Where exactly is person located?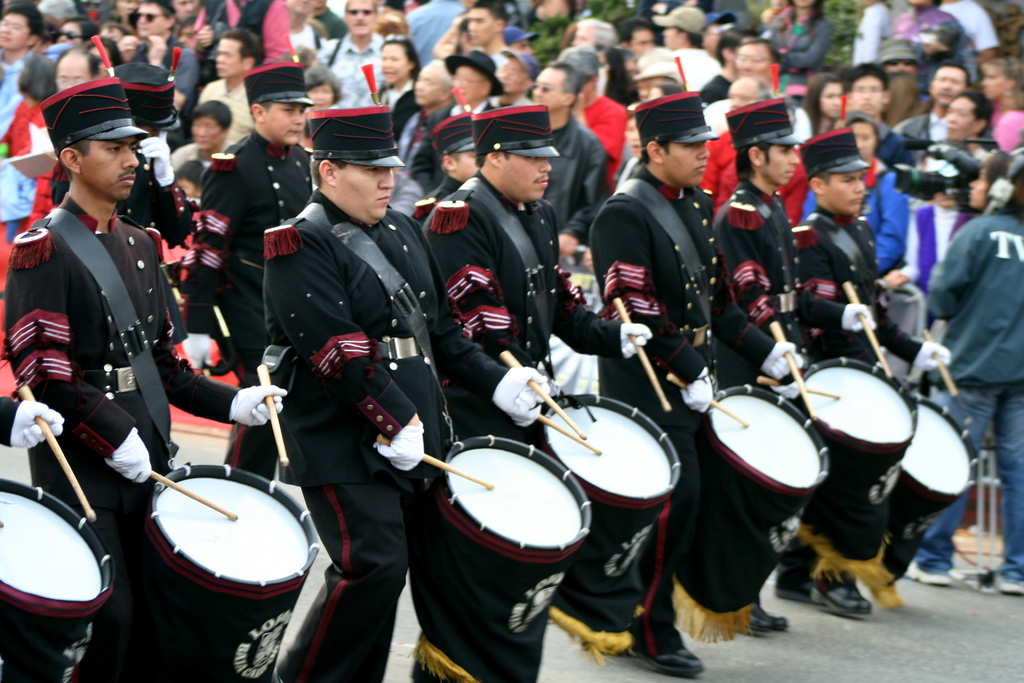
Its bounding box is detection(820, 108, 915, 267).
